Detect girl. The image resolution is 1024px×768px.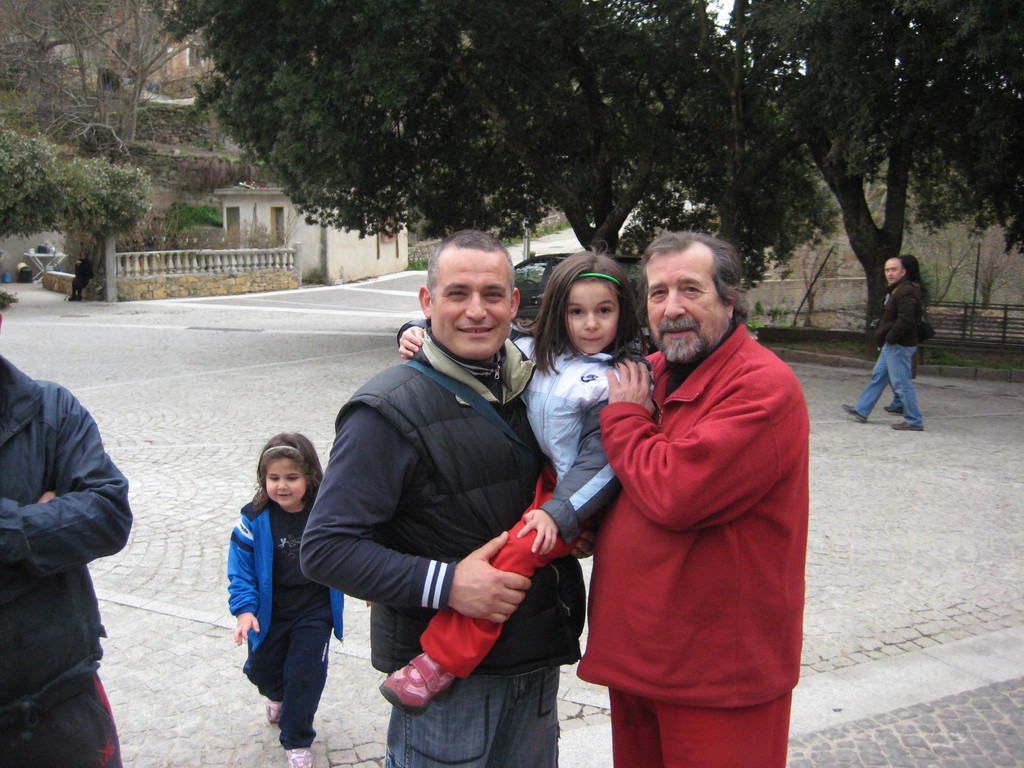
[228,438,348,767].
